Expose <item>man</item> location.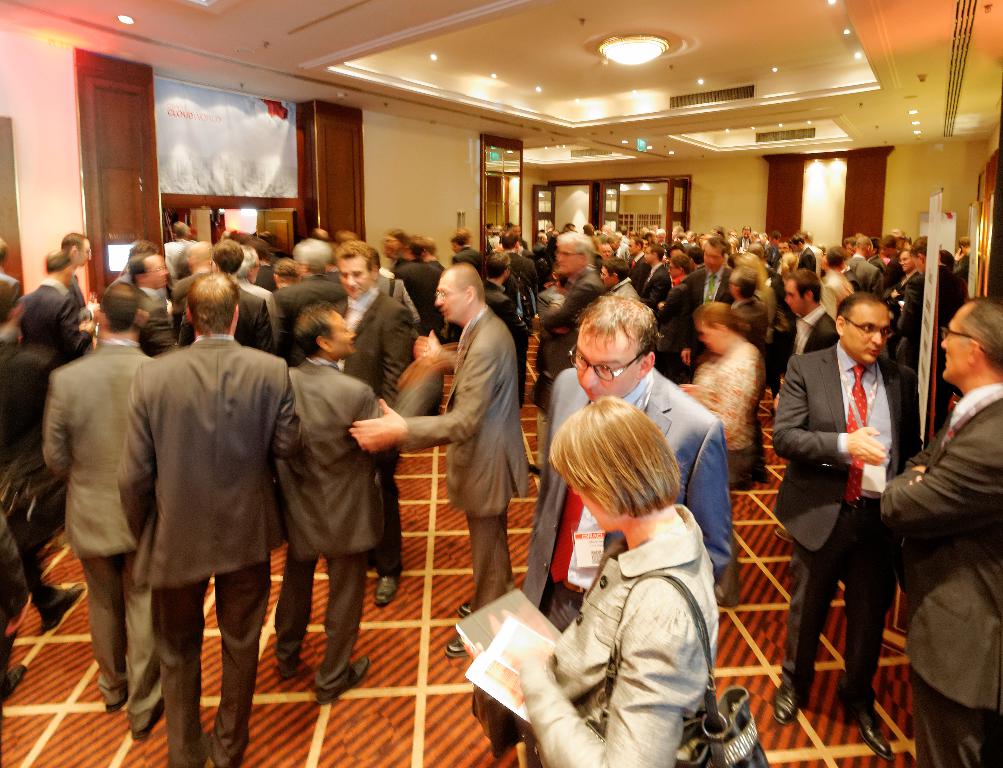
Exposed at <bbox>384, 226, 444, 328</bbox>.
